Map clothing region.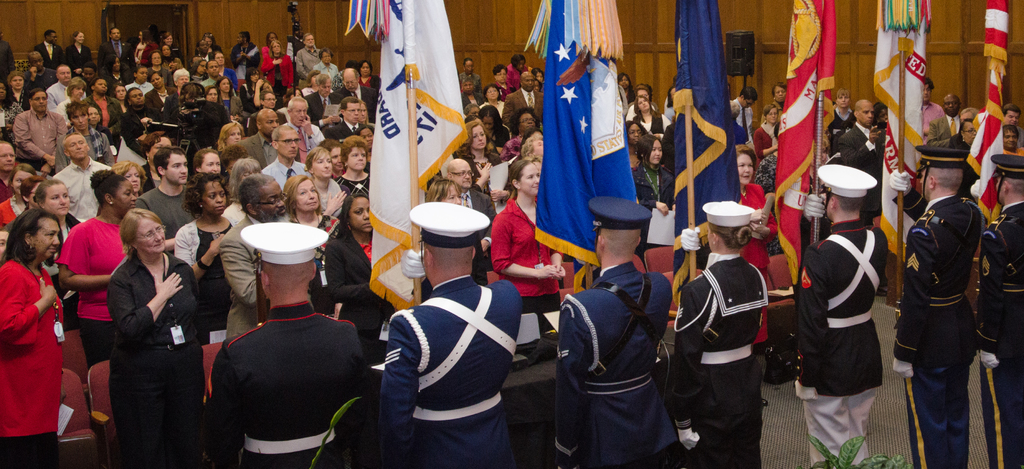
Mapped to {"left": 214, "top": 215, "right": 274, "bottom": 304}.
